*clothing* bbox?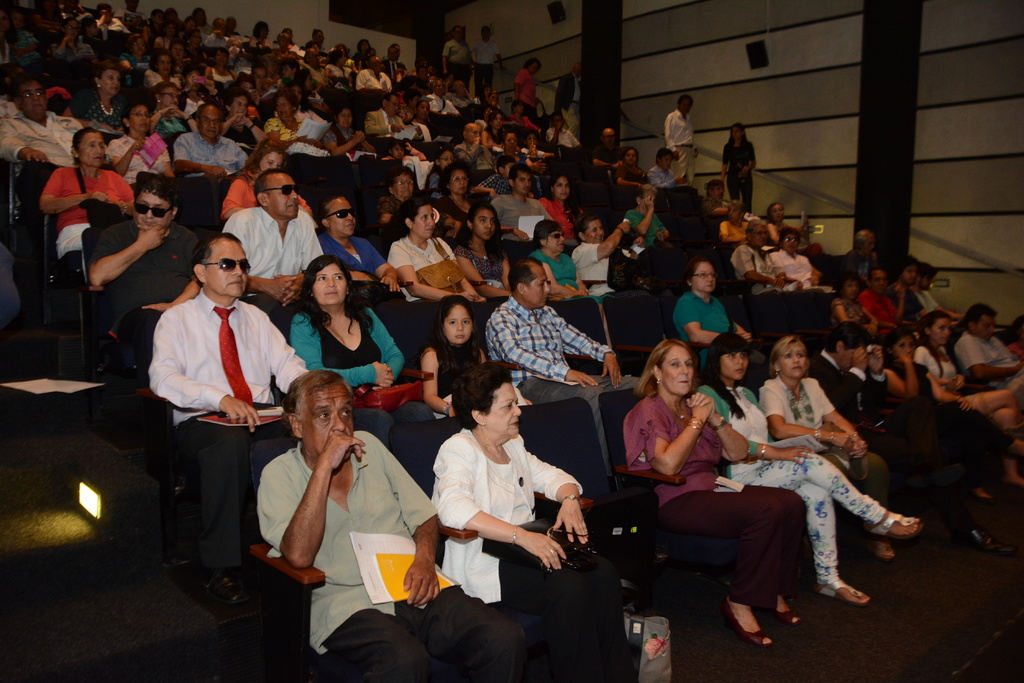
locate(664, 106, 704, 182)
